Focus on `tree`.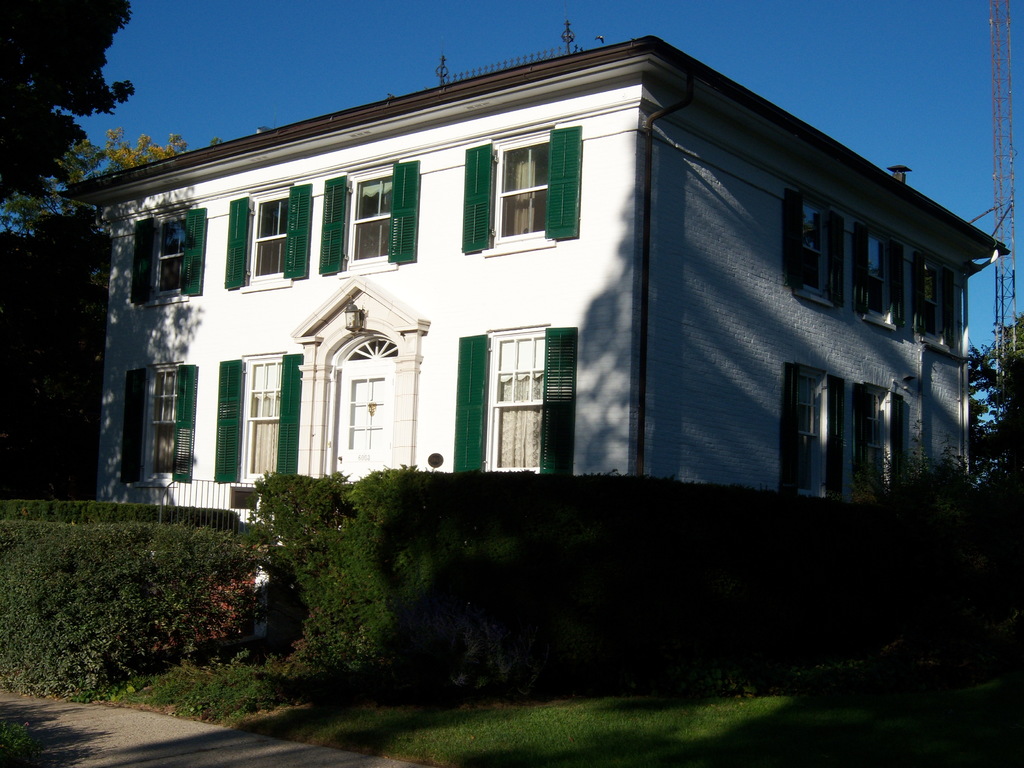
Focused at (left=963, top=314, right=1023, bottom=486).
